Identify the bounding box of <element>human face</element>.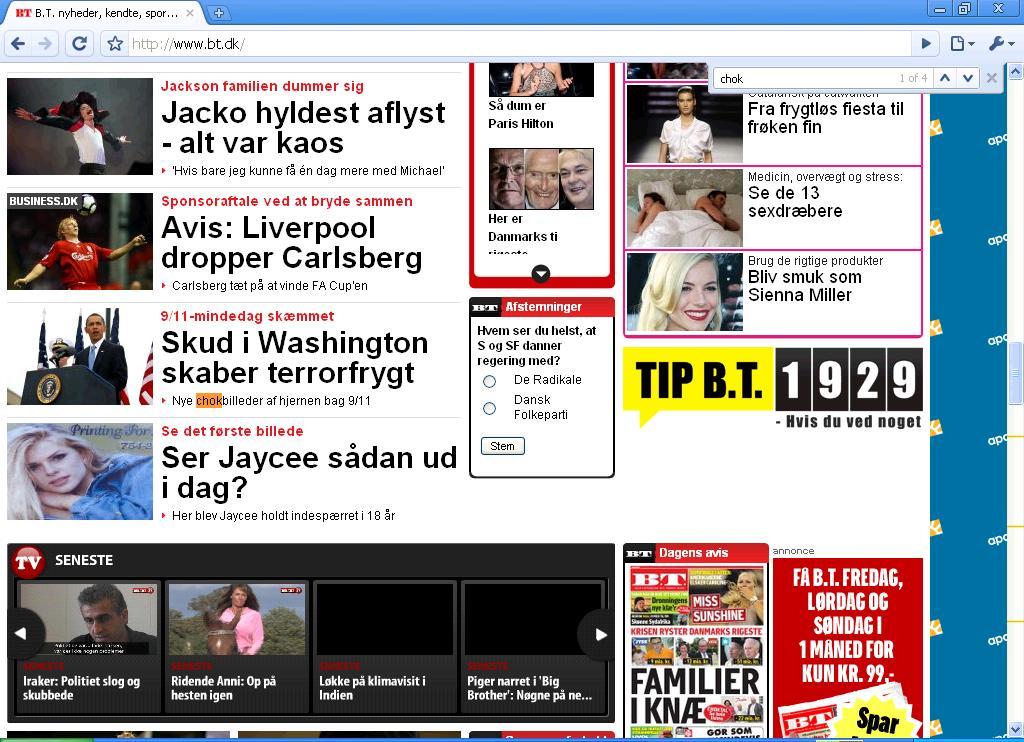
pyautogui.locateOnScreen(86, 316, 105, 343).
